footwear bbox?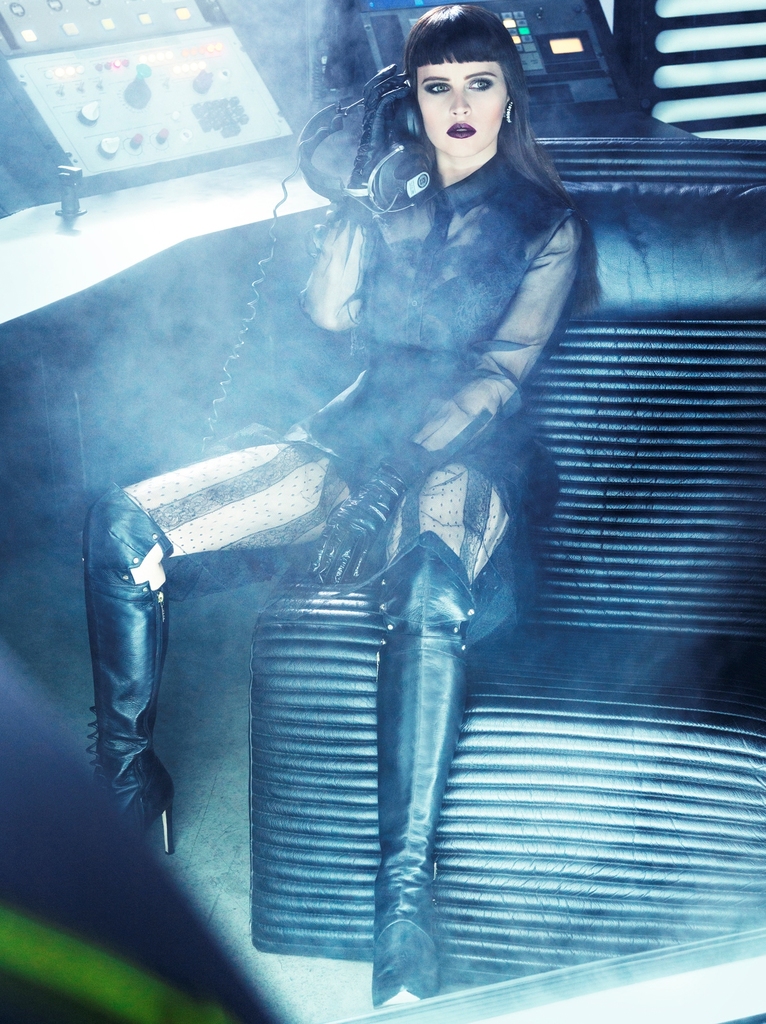
box(78, 481, 168, 865)
